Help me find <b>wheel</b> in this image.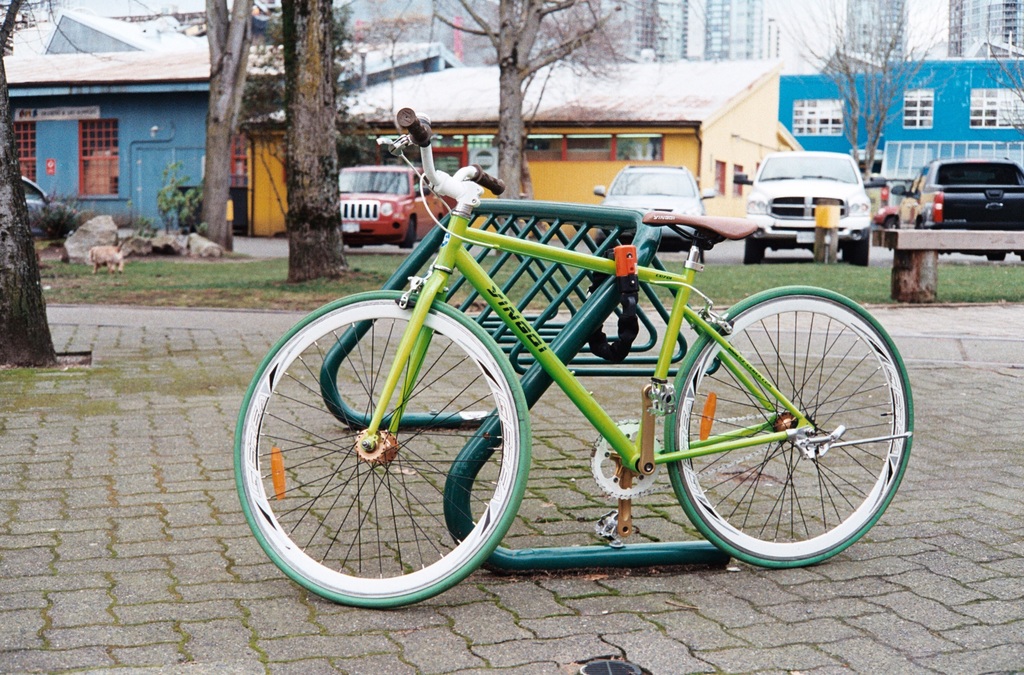
Found it: (x1=392, y1=216, x2=413, y2=258).
